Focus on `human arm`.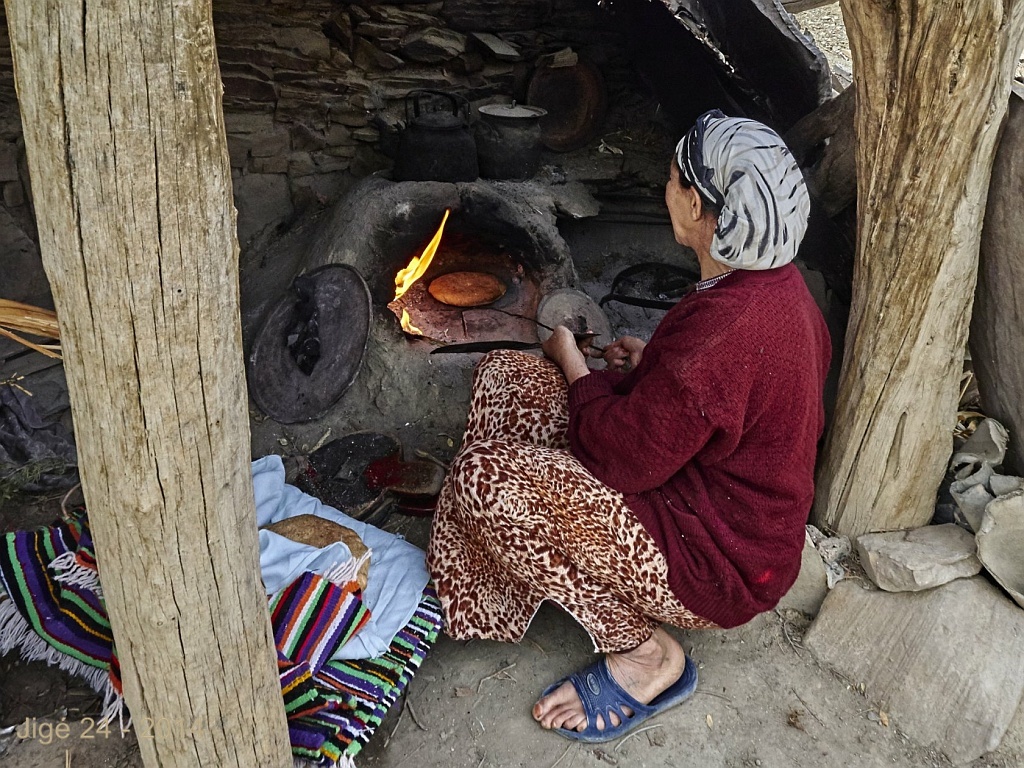
Focused at Rect(600, 335, 650, 377).
